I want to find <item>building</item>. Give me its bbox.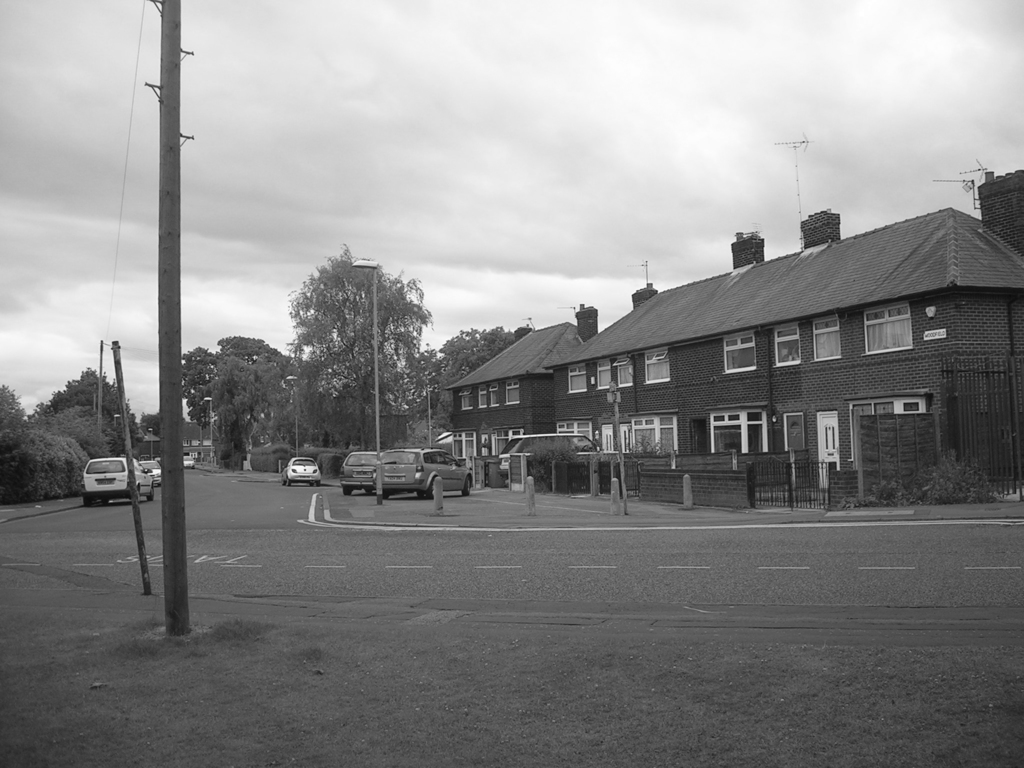
445/168/1023/509.
